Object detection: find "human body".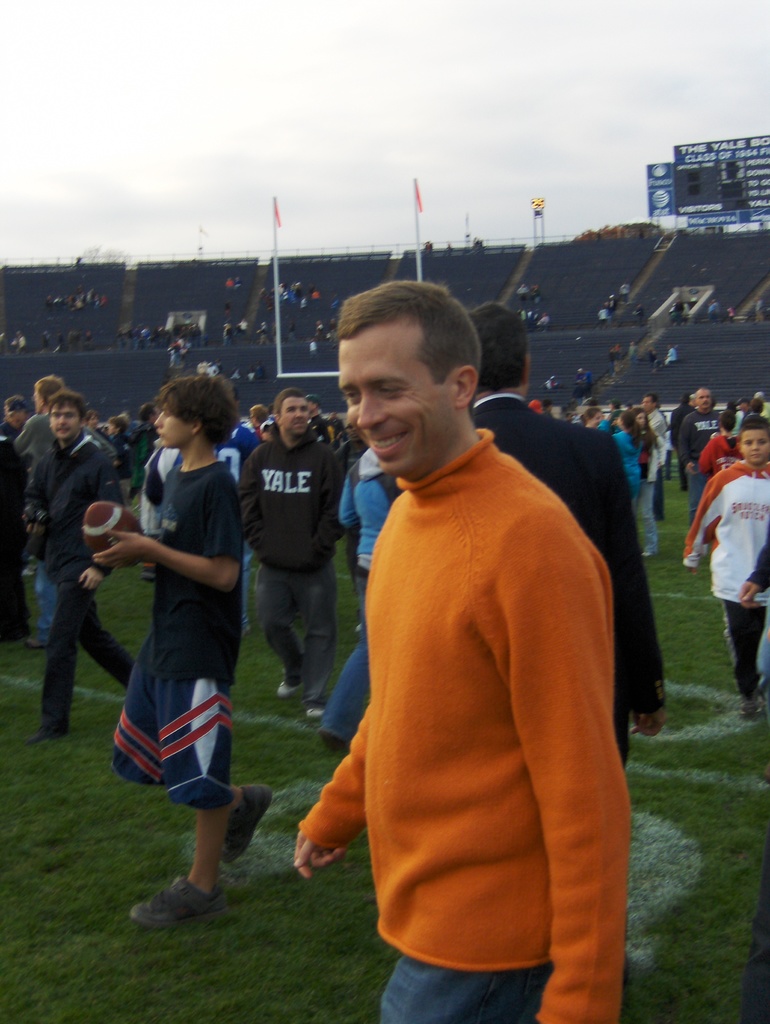
box(677, 404, 725, 509).
